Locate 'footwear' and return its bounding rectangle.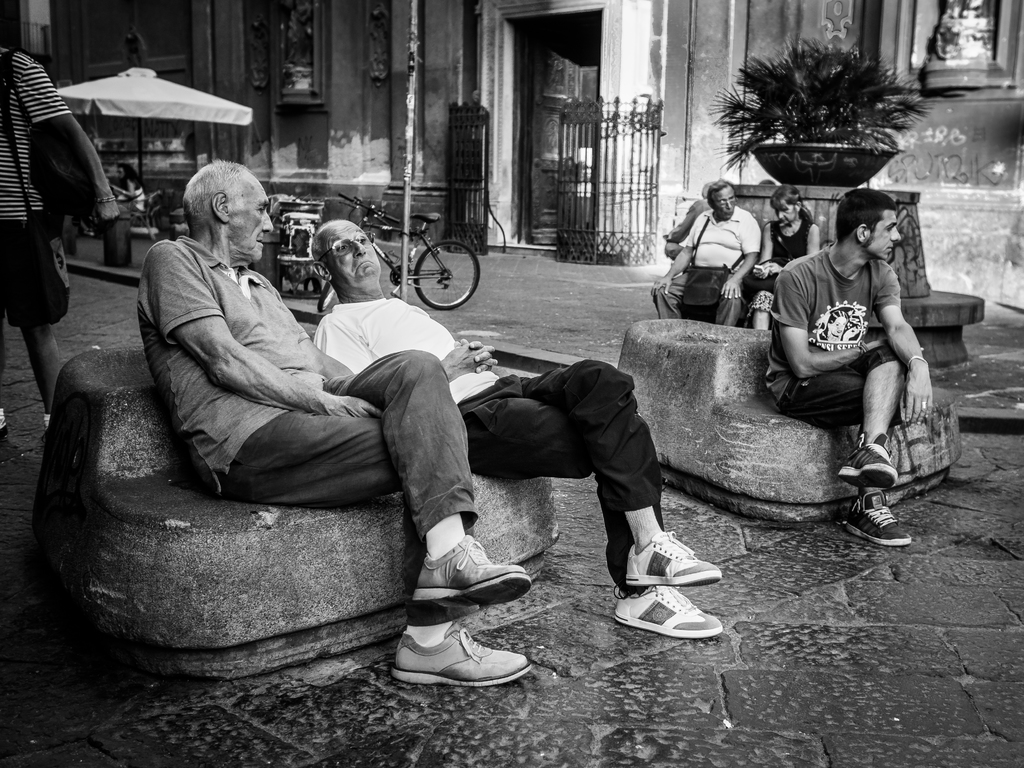
Rect(0, 427, 9, 447).
